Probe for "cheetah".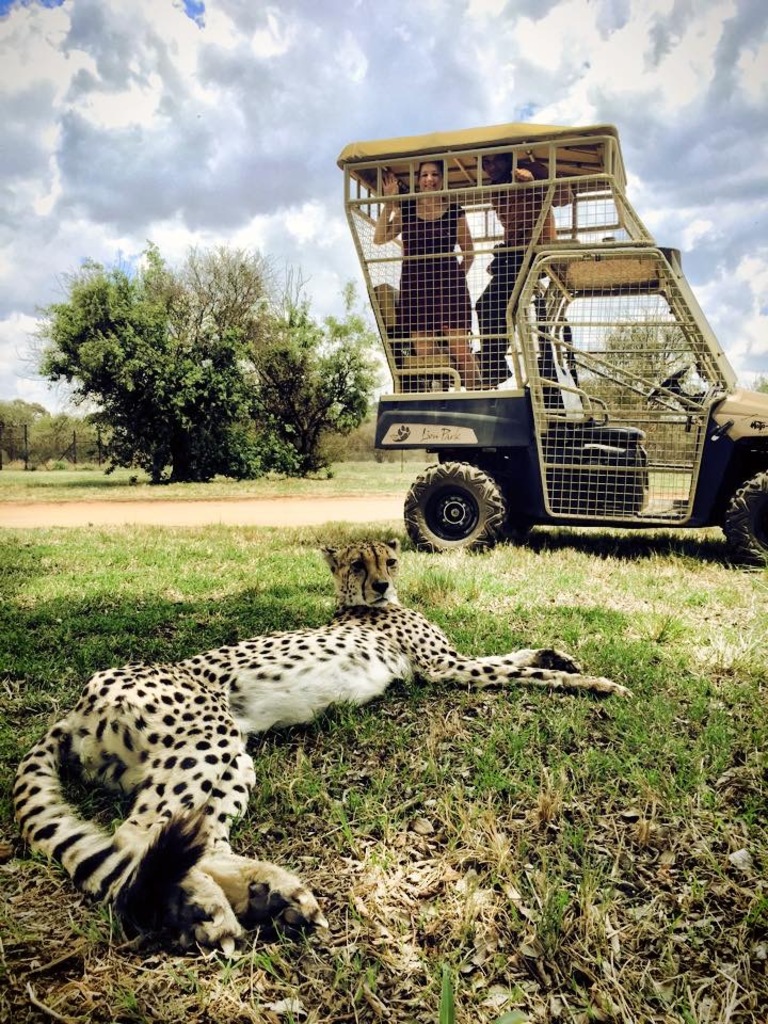
Probe result: [left=15, top=532, right=637, bottom=959].
